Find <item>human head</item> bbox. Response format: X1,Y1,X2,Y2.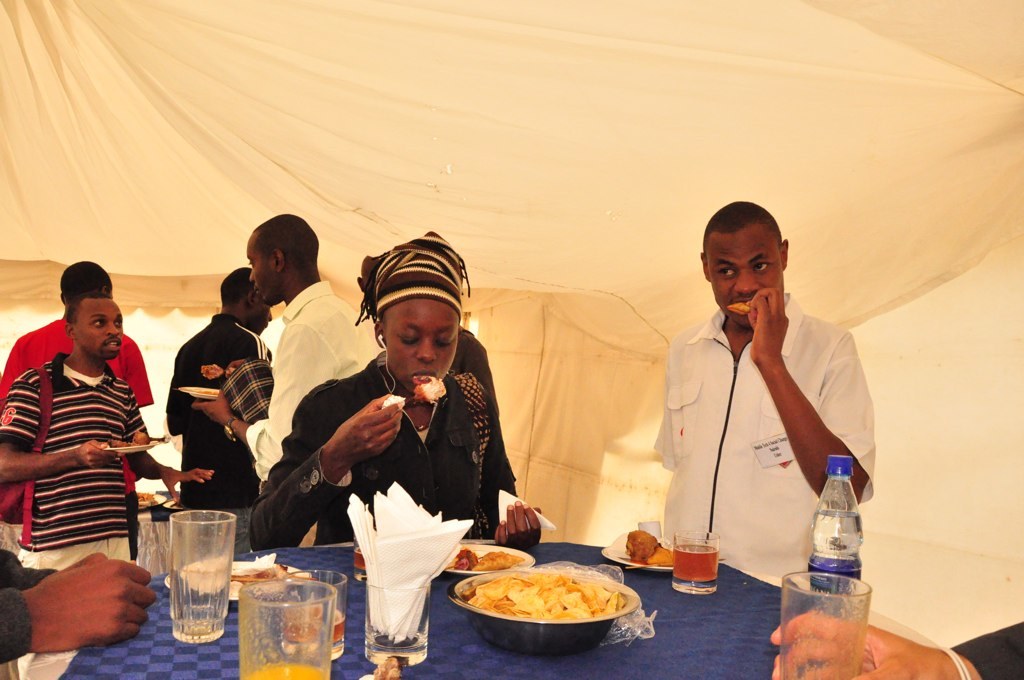
355,226,472,398.
